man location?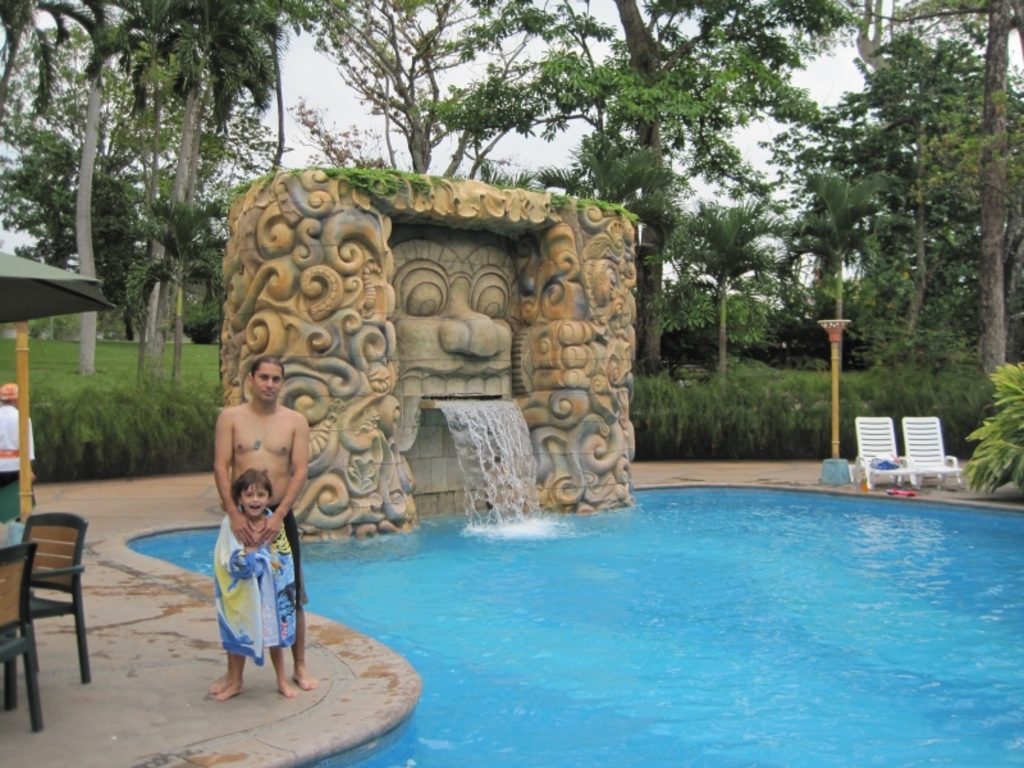
[x1=212, y1=357, x2=324, y2=694]
